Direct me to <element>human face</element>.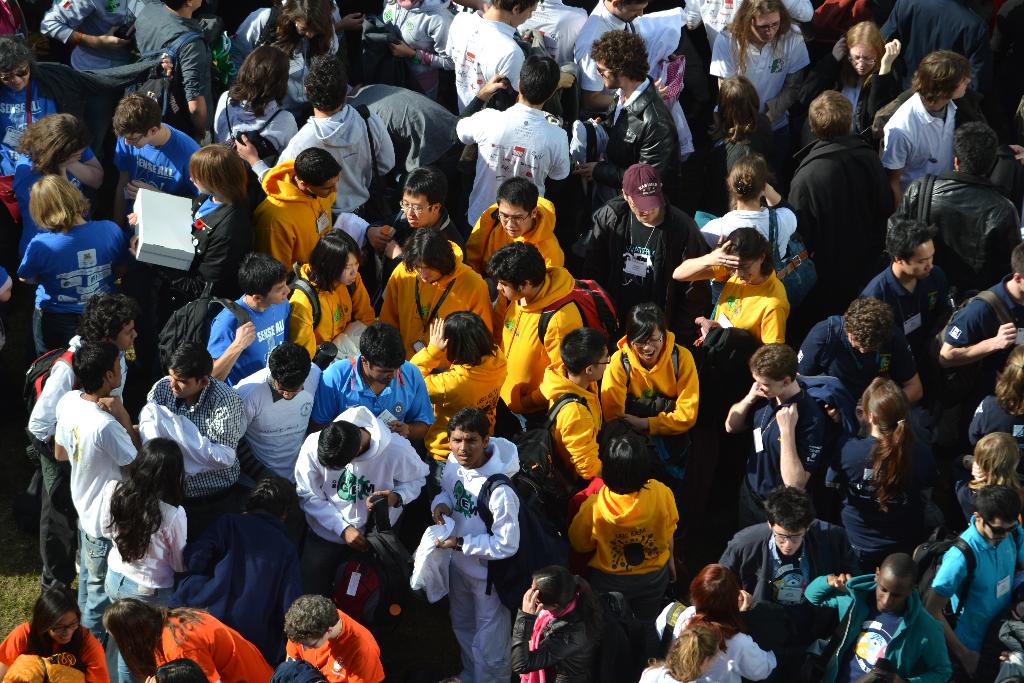
Direction: {"left": 170, "top": 370, "right": 198, "bottom": 397}.
